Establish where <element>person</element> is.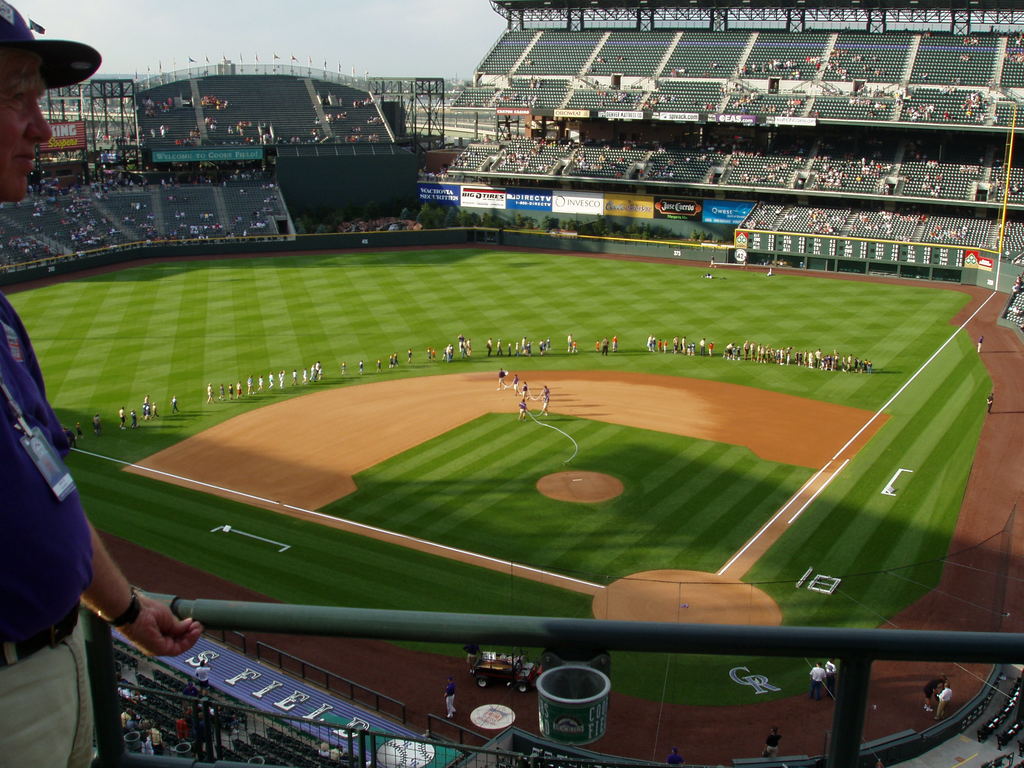
Established at x1=116 y1=407 x2=127 y2=430.
